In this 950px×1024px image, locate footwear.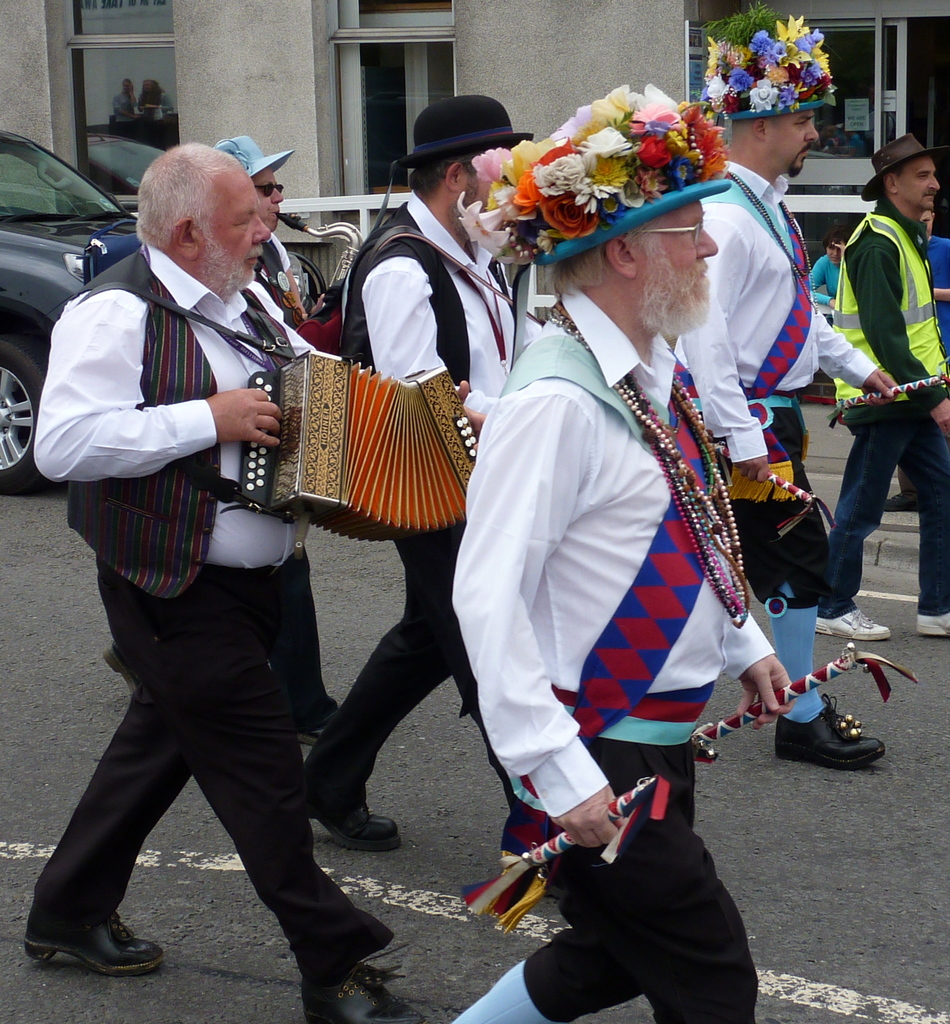
Bounding box: (x1=296, y1=956, x2=429, y2=1023).
